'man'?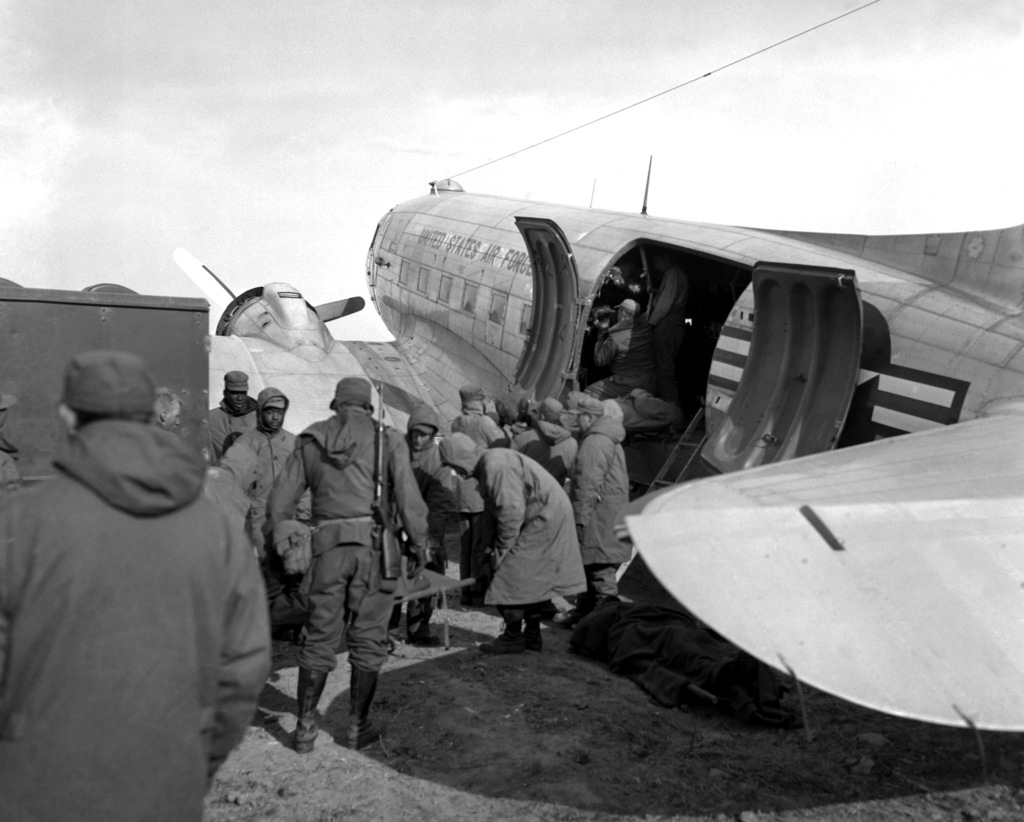
(262,377,433,753)
